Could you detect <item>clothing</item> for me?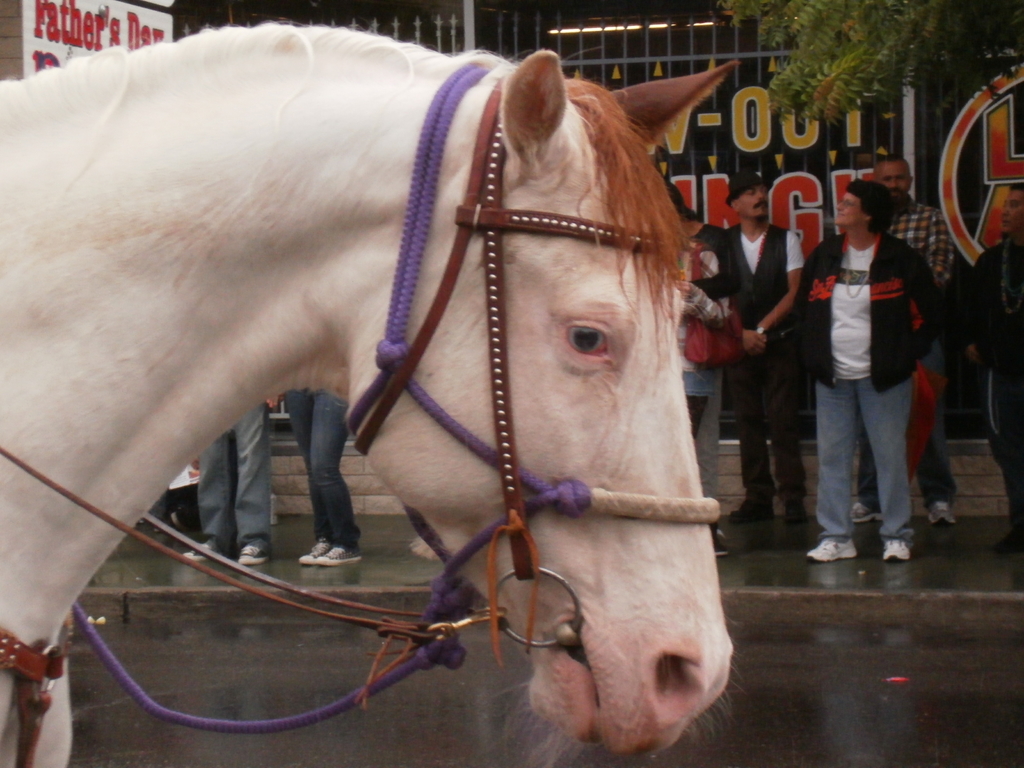
Detection result: (711, 225, 809, 526).
